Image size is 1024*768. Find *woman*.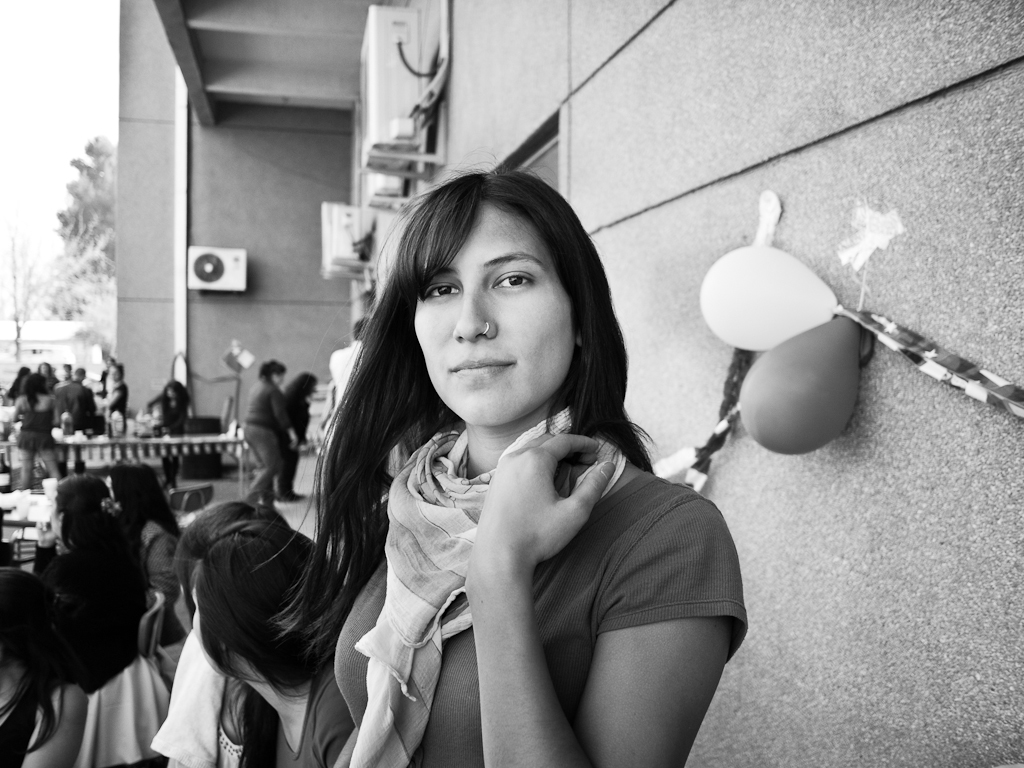
(100,361,124,436).
